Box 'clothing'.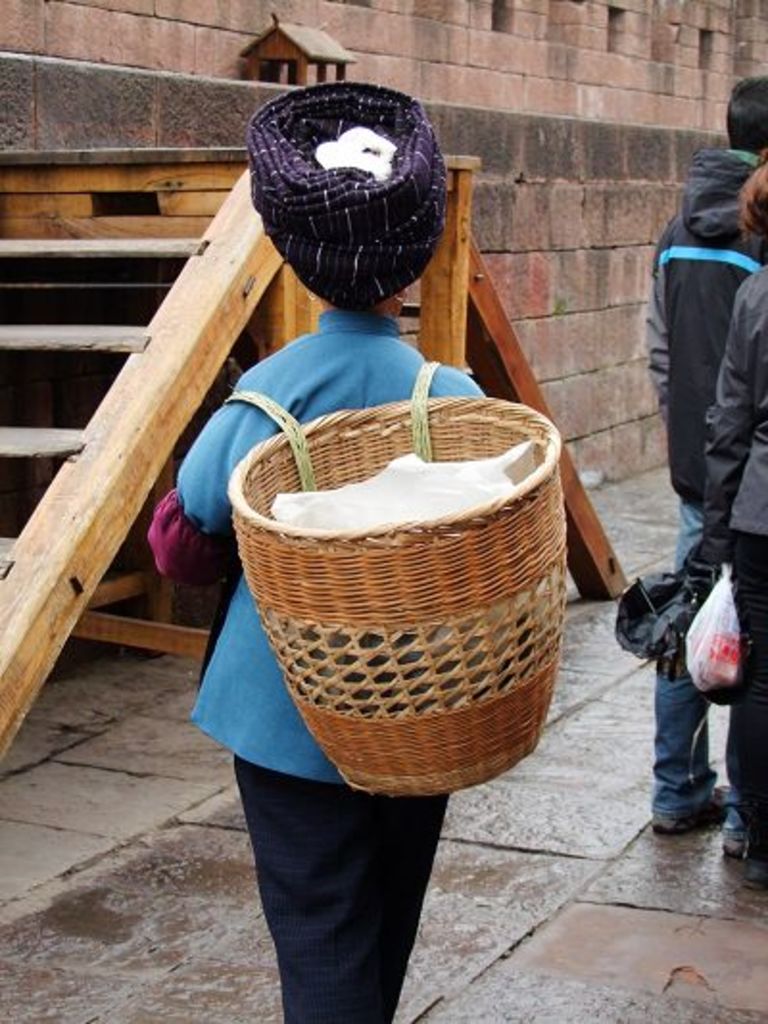
<box>171,302,488,1022</box>.
